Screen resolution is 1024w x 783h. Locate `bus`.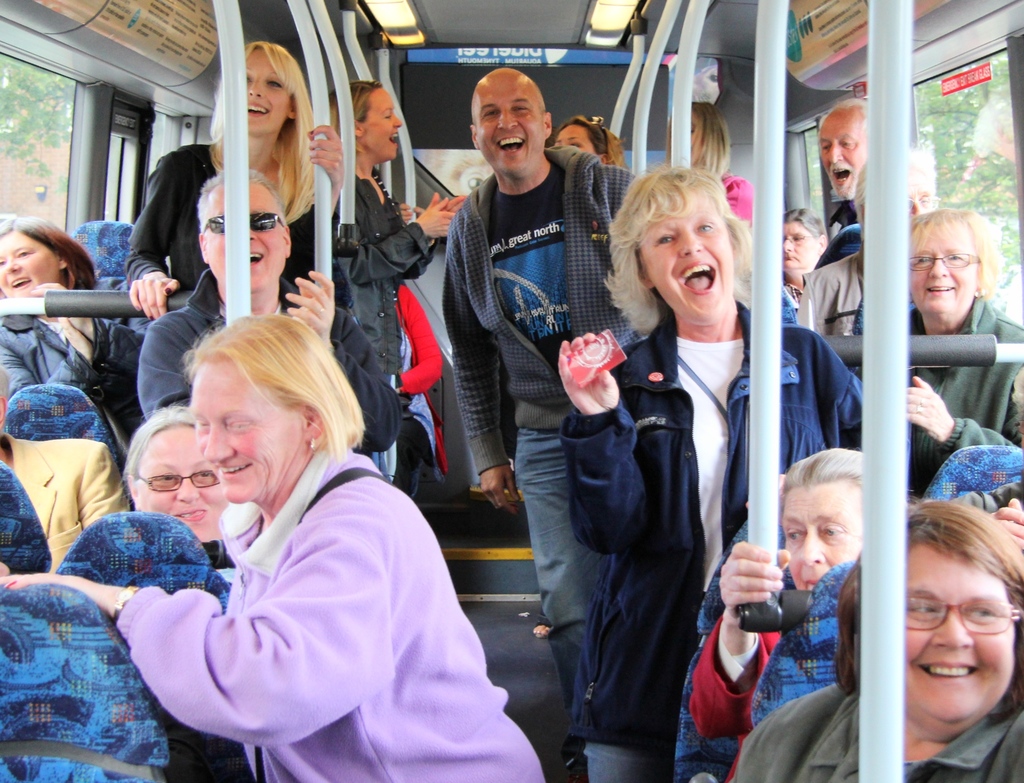
region(0, 3, 1023, 782).
